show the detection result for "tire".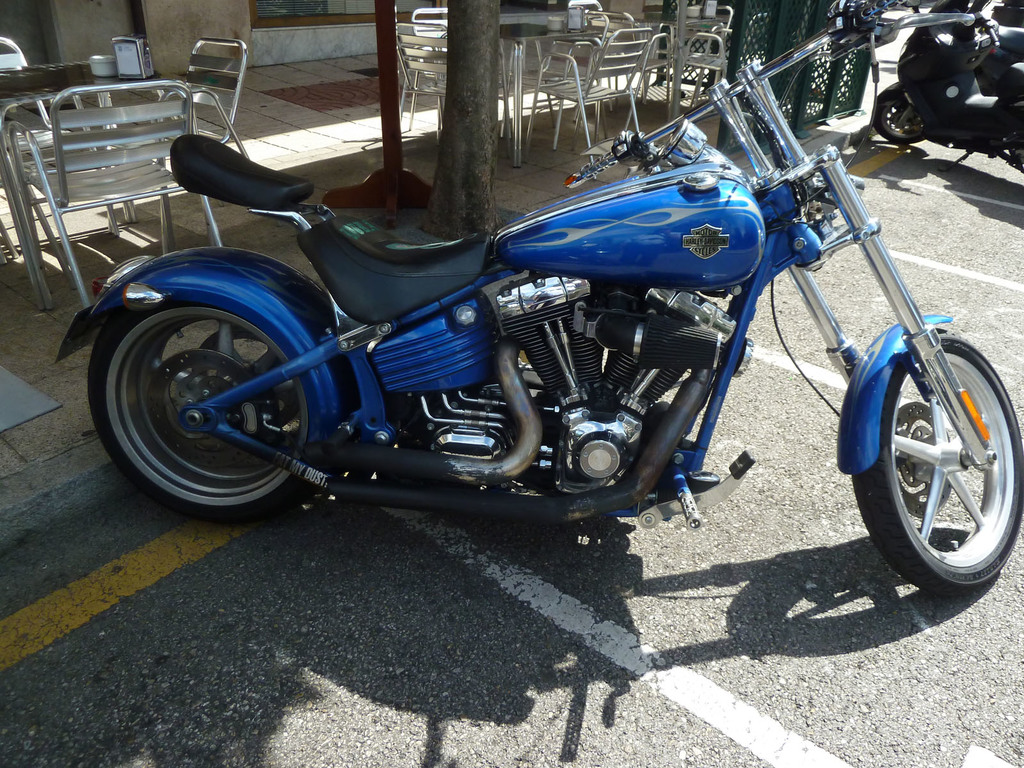
(x1=83, y1=248, x2=331, y2=528).
